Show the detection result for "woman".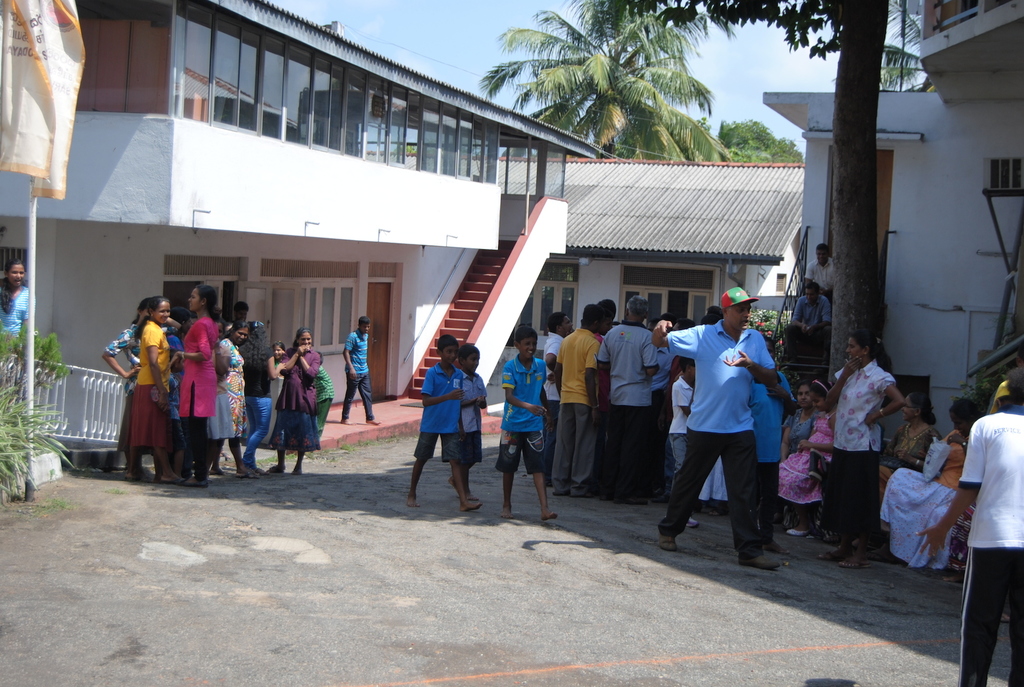
(left=269, top=341, right=317, bottom=455).
